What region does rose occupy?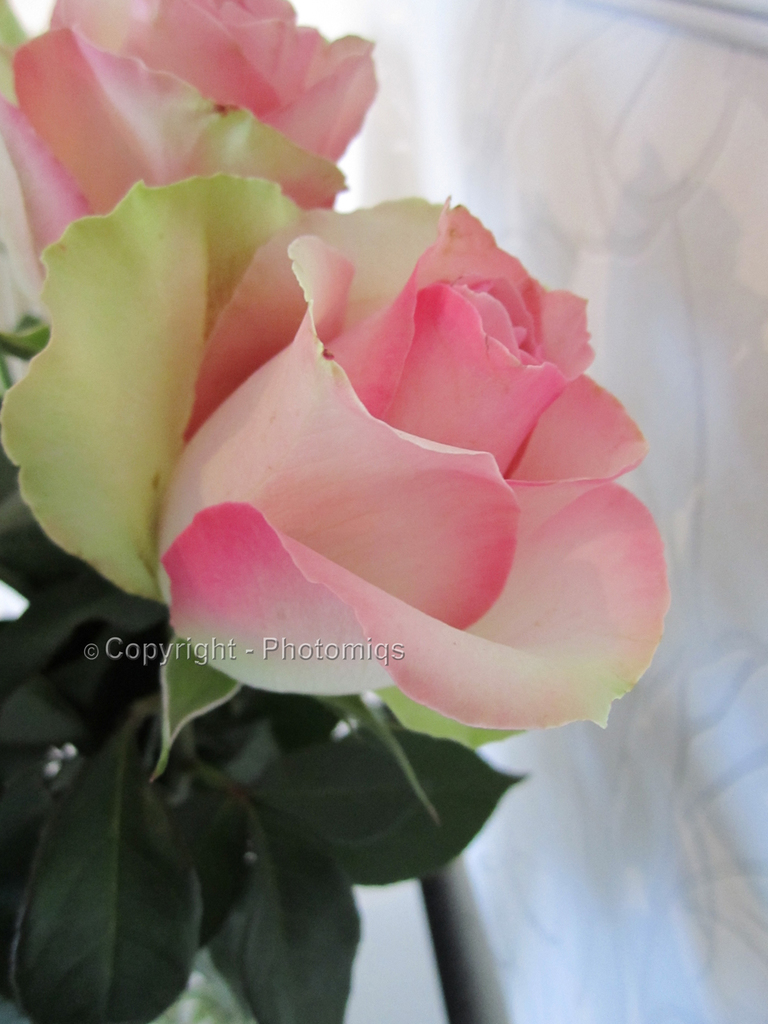
0/0/382/377.
